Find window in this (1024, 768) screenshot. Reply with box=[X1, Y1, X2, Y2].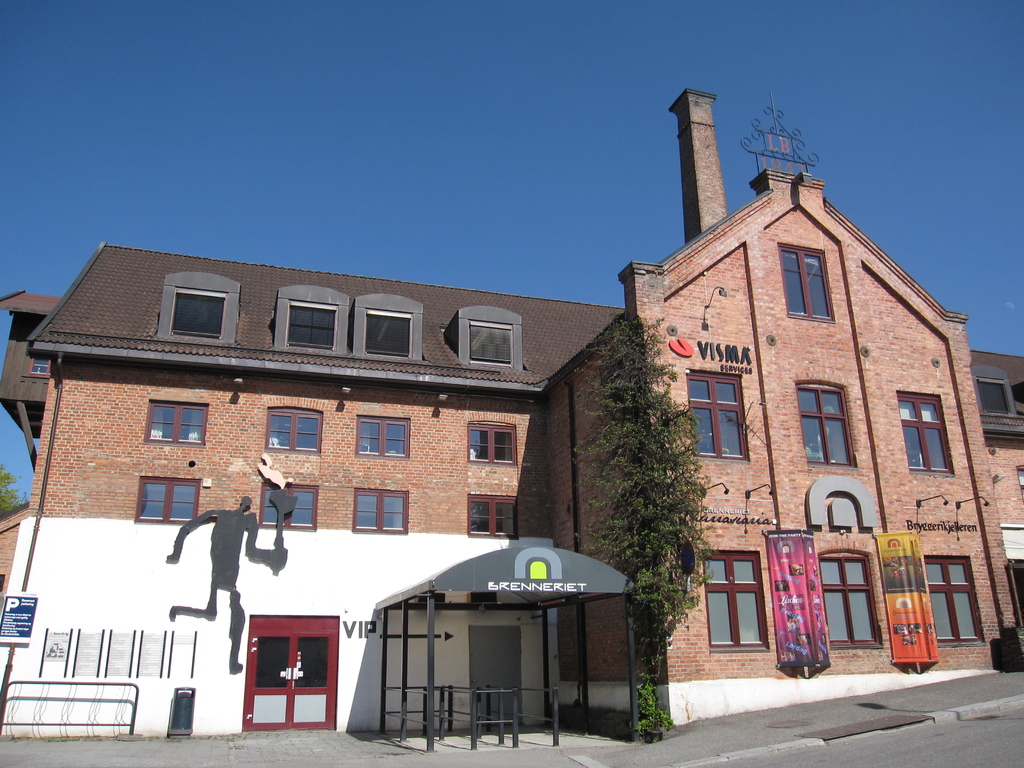
box=[355, 413, 407, 456].
